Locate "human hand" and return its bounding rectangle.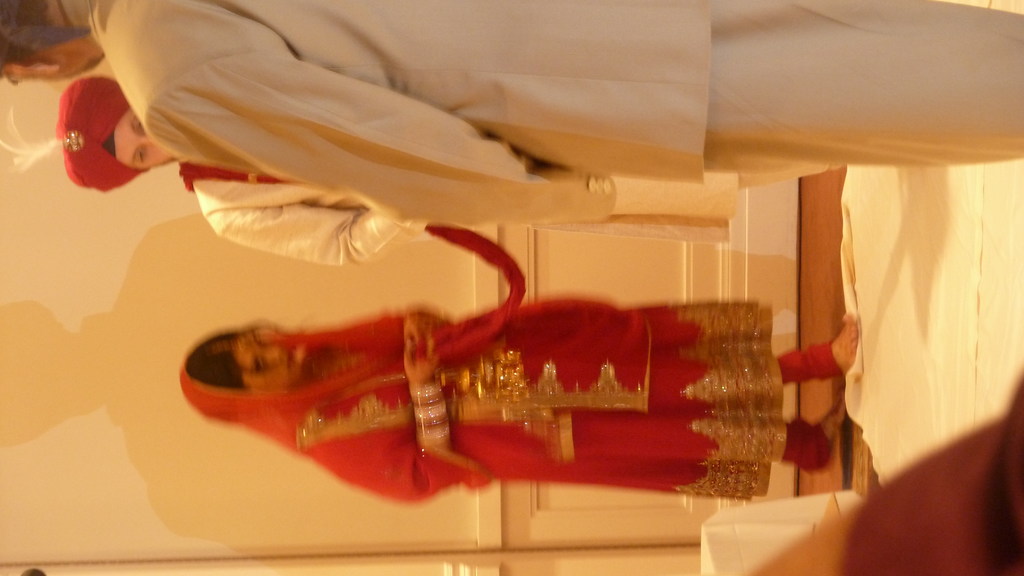
x1=403, y1=310, x2=444, y2=346.
